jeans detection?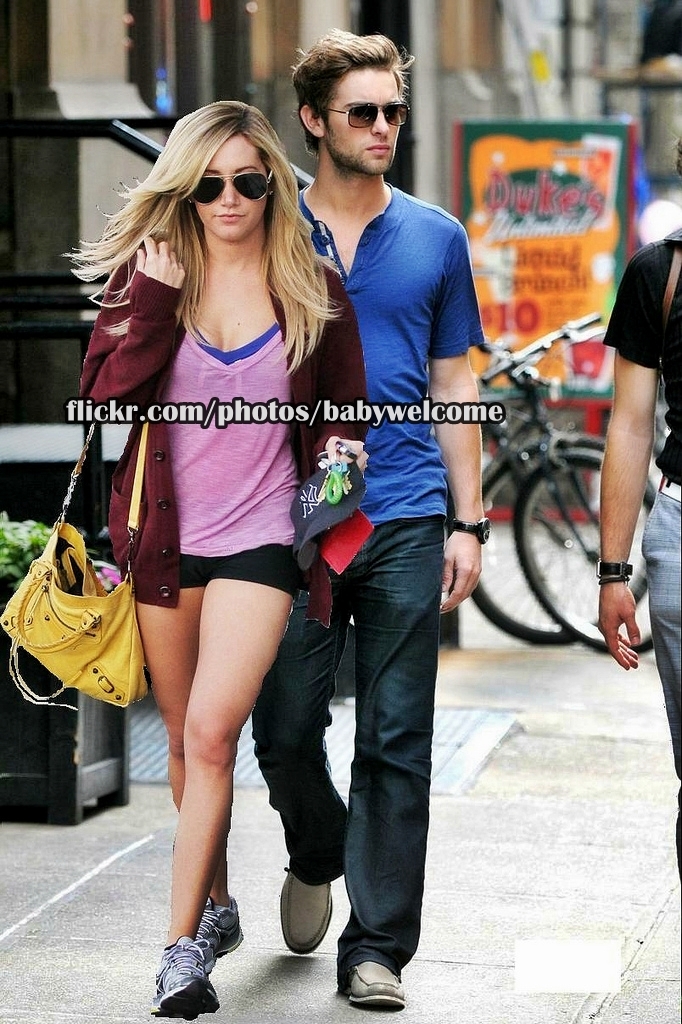
{"x1": 249, "y1": 518, "x2": 444, "y2": 987}
